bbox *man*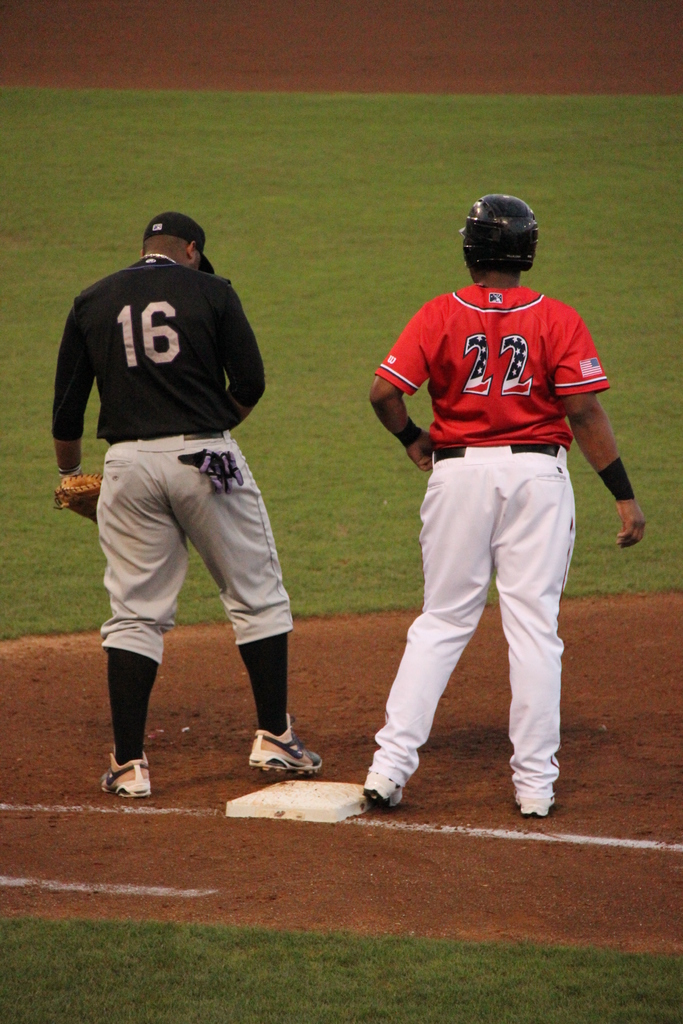
left=57, top=183, right=315, bottom=821
